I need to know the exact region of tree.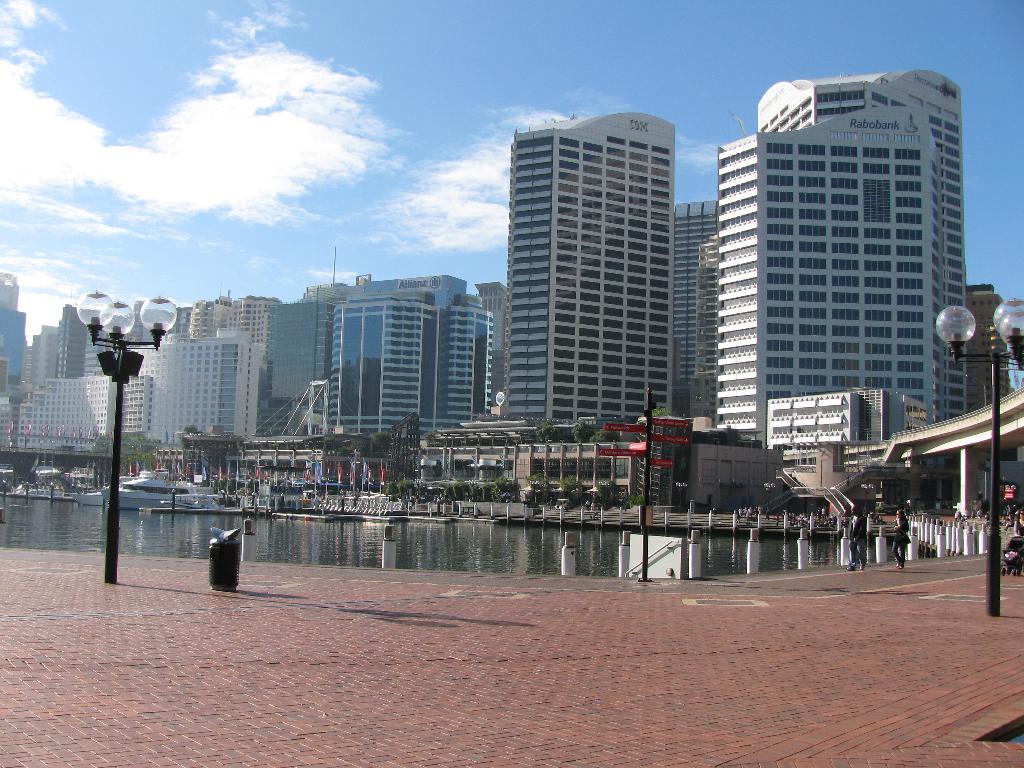
Region: region(86, 435, 164, 480).
